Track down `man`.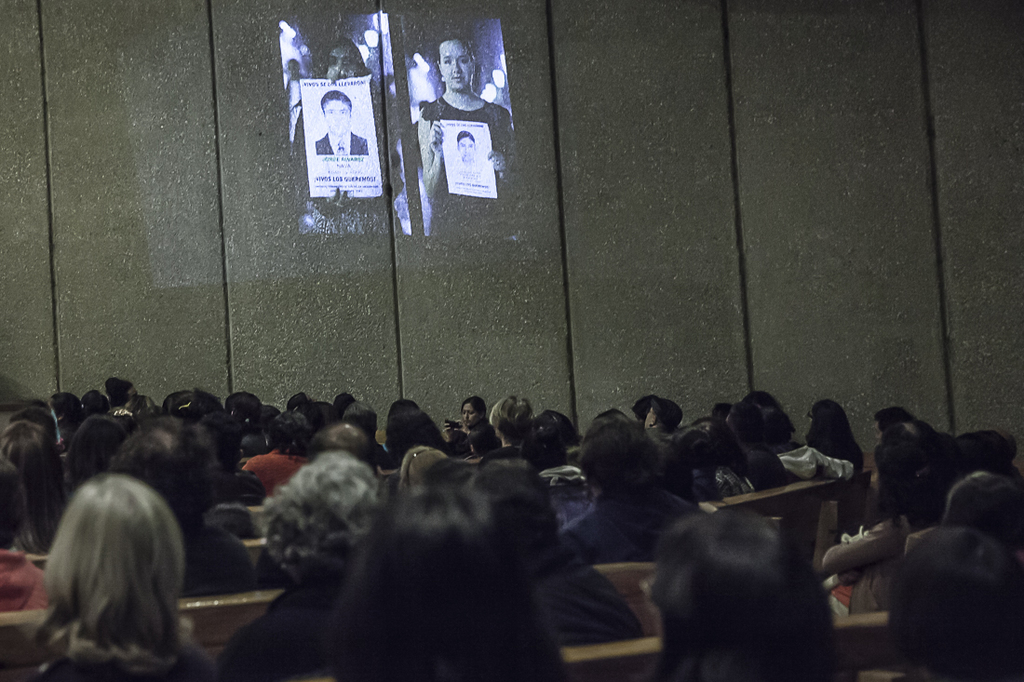
Tracked to <region>450, 132, 486, 181</region>.
